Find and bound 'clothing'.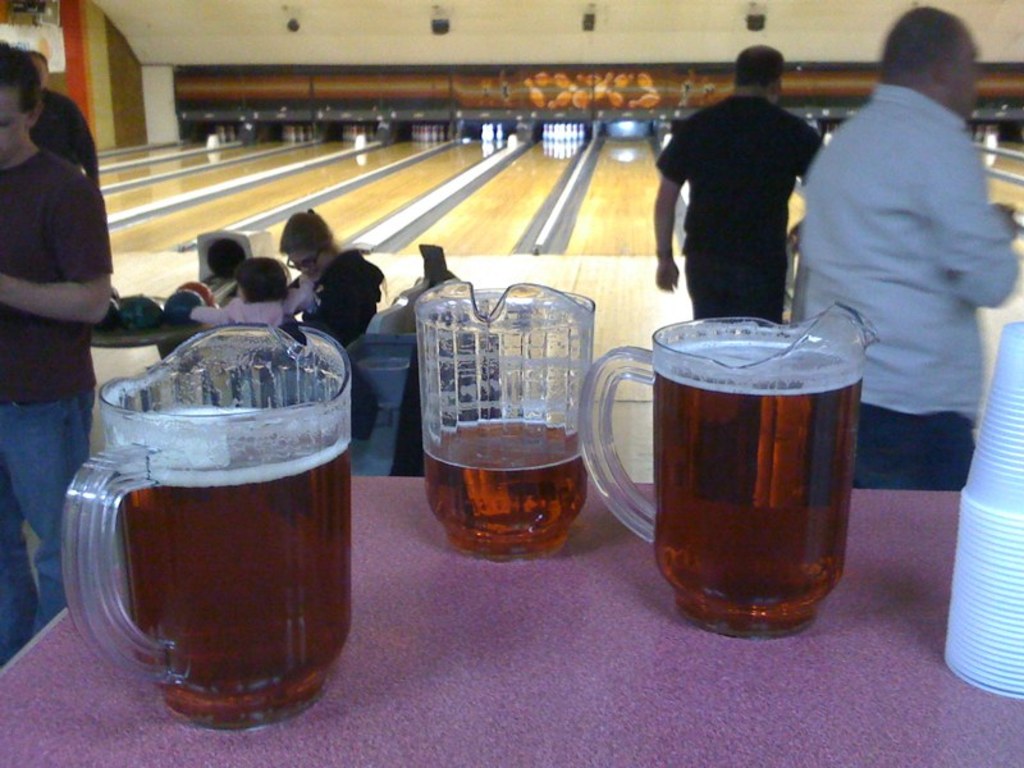
Bound: [0,148,114,657].
